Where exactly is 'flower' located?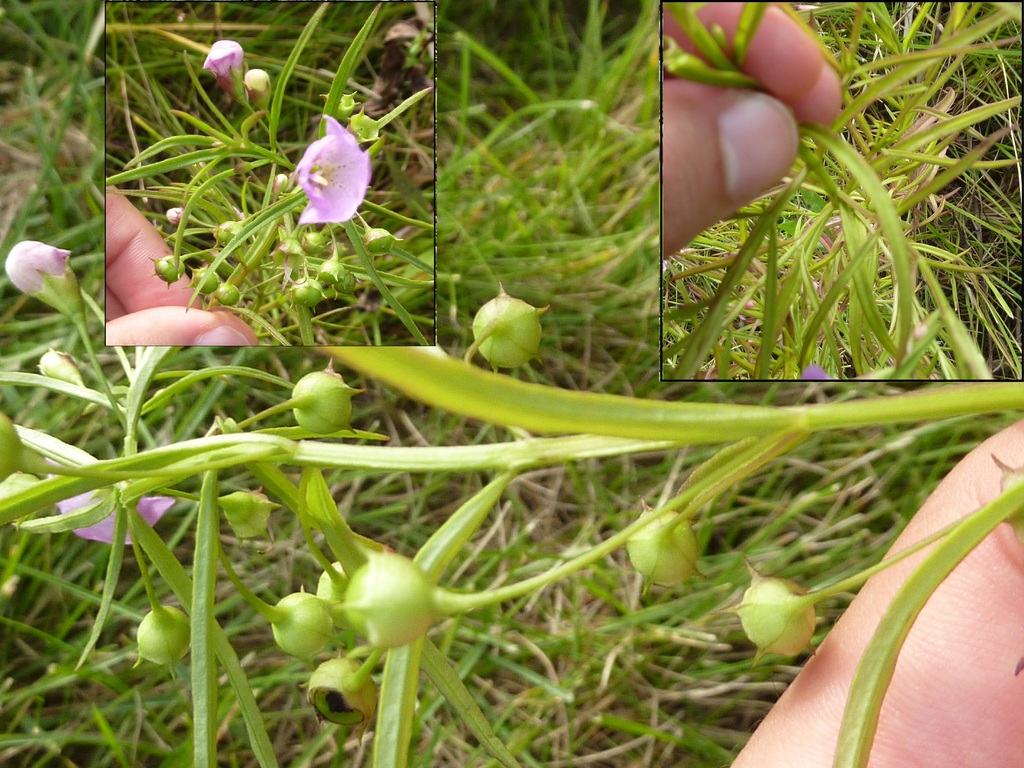
Its bounding box is 44:475:242:570.
